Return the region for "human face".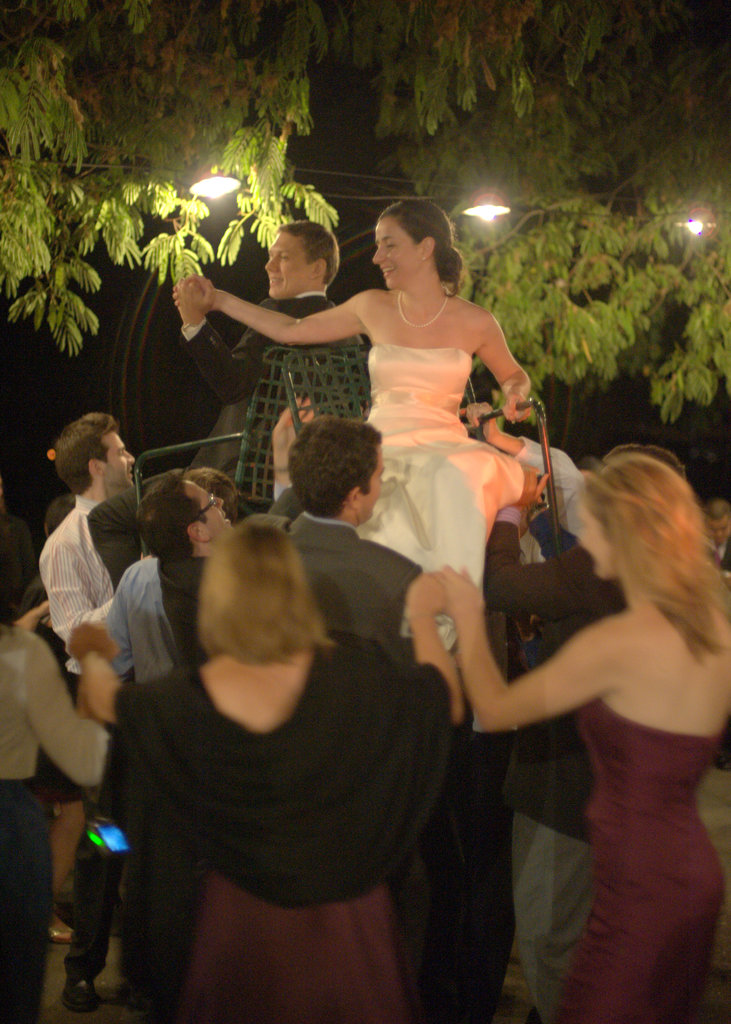
Rect(371, 218, 426, 288).
